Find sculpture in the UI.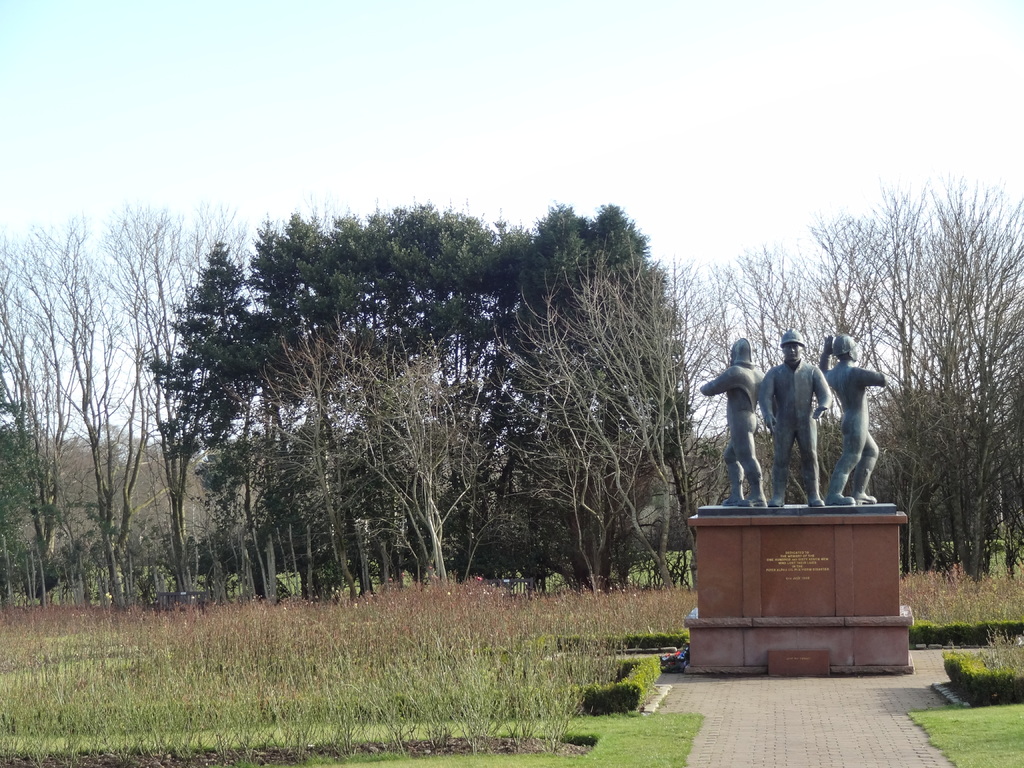
UI element at <bbox>748, 319, 842, 518</bbox>.
